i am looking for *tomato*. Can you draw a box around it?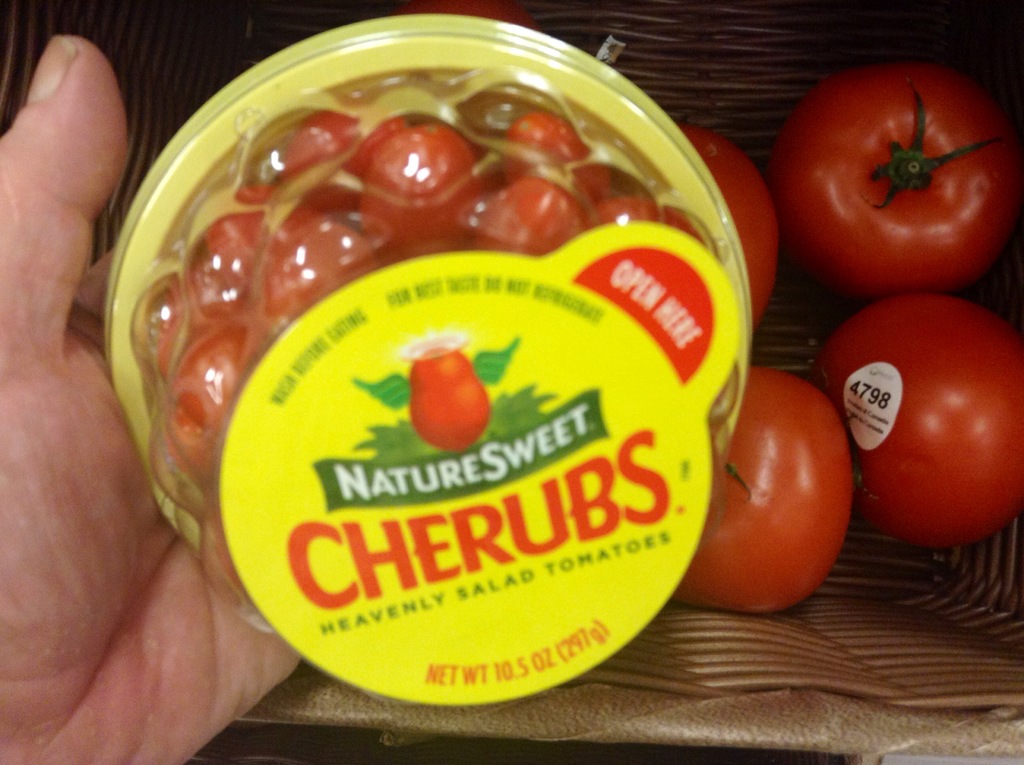
Sure, the bounding box is 769:60:1023:289.
